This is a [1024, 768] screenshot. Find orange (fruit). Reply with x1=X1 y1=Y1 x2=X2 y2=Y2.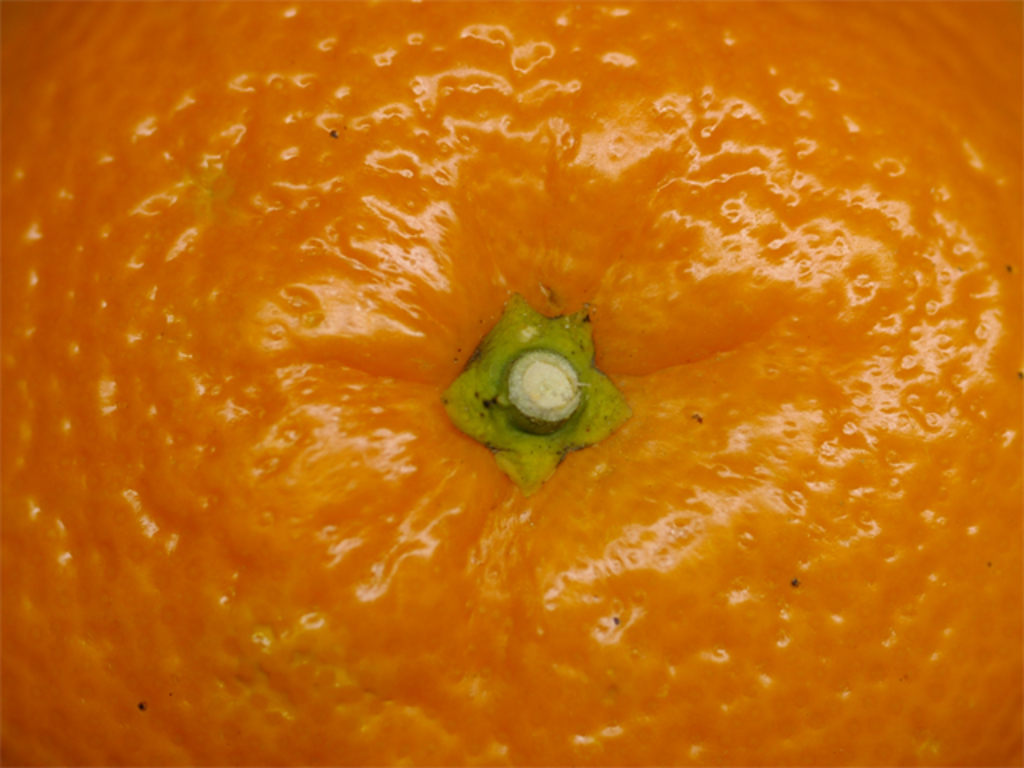
x1=3 y1=2 x2=1023 y2=722.
